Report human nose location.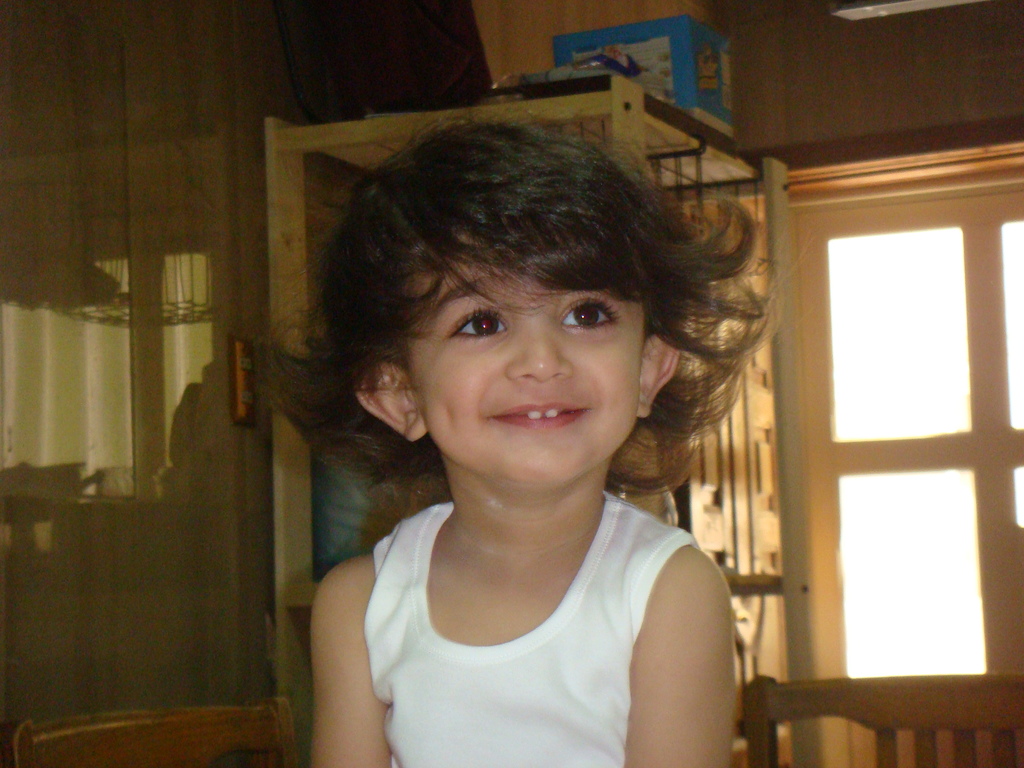
Report: (504, 326, 579, 381).
